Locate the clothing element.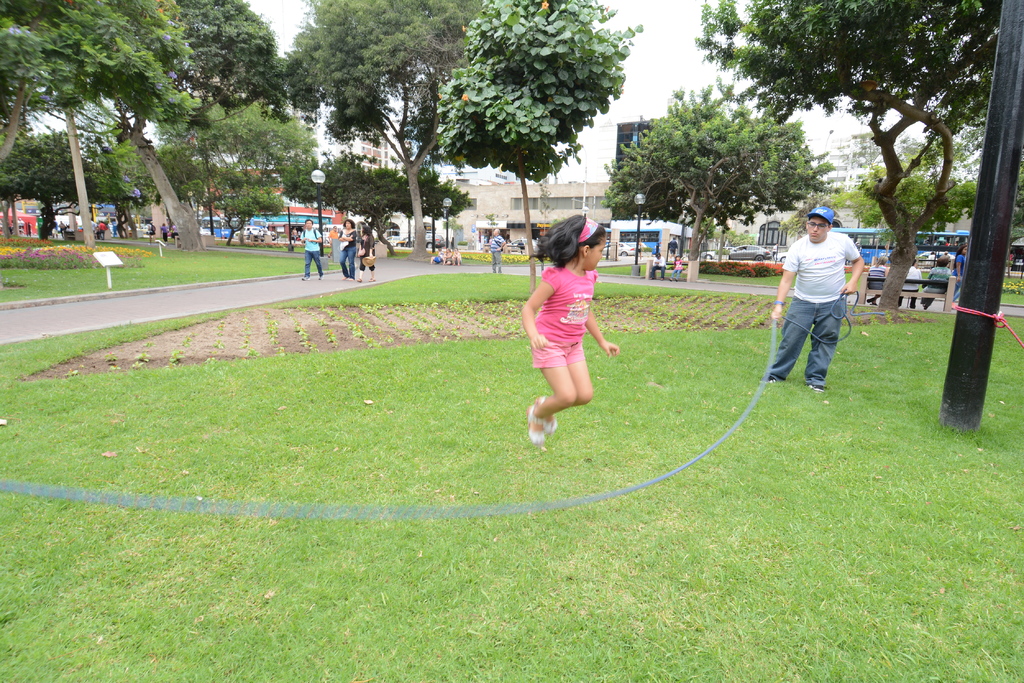
Element bbox: left=920, top=265, right=954, bottom=302.
